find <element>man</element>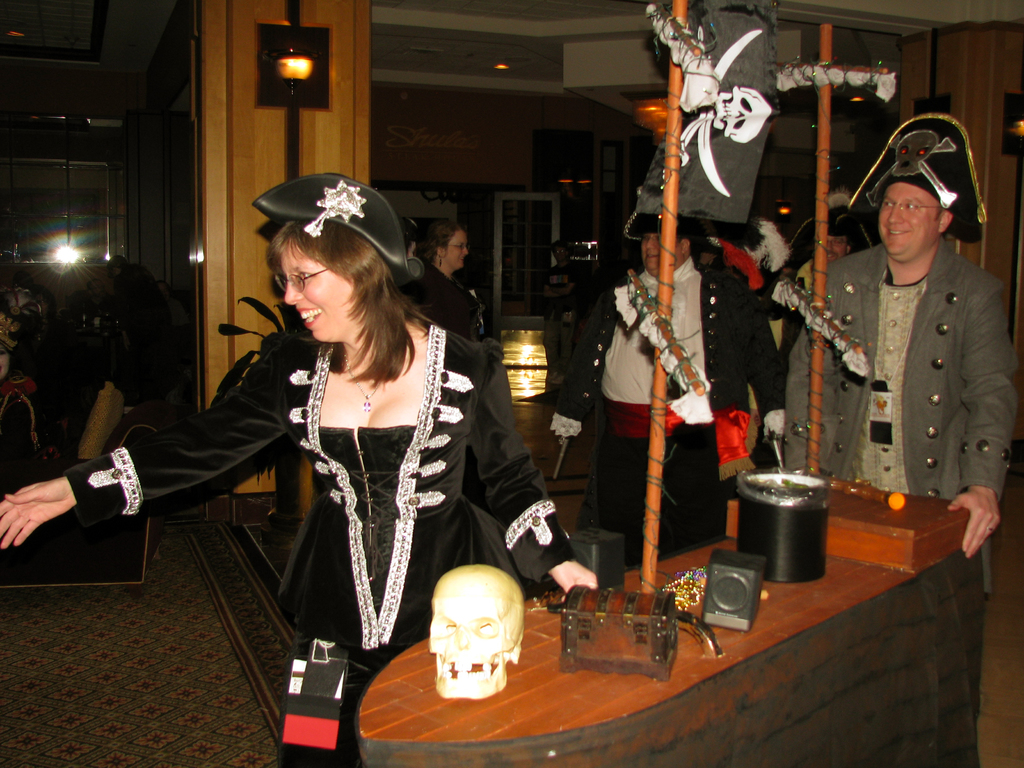
<box>547,230,789,570</box>
